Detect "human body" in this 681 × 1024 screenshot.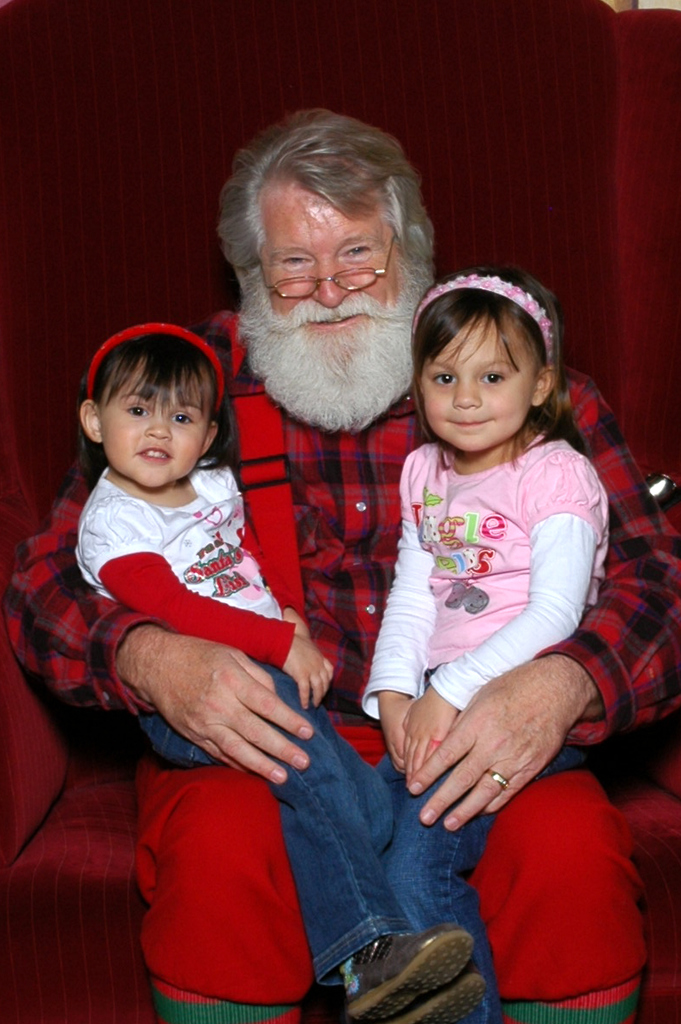
Detection: 0:371:680:1023.
